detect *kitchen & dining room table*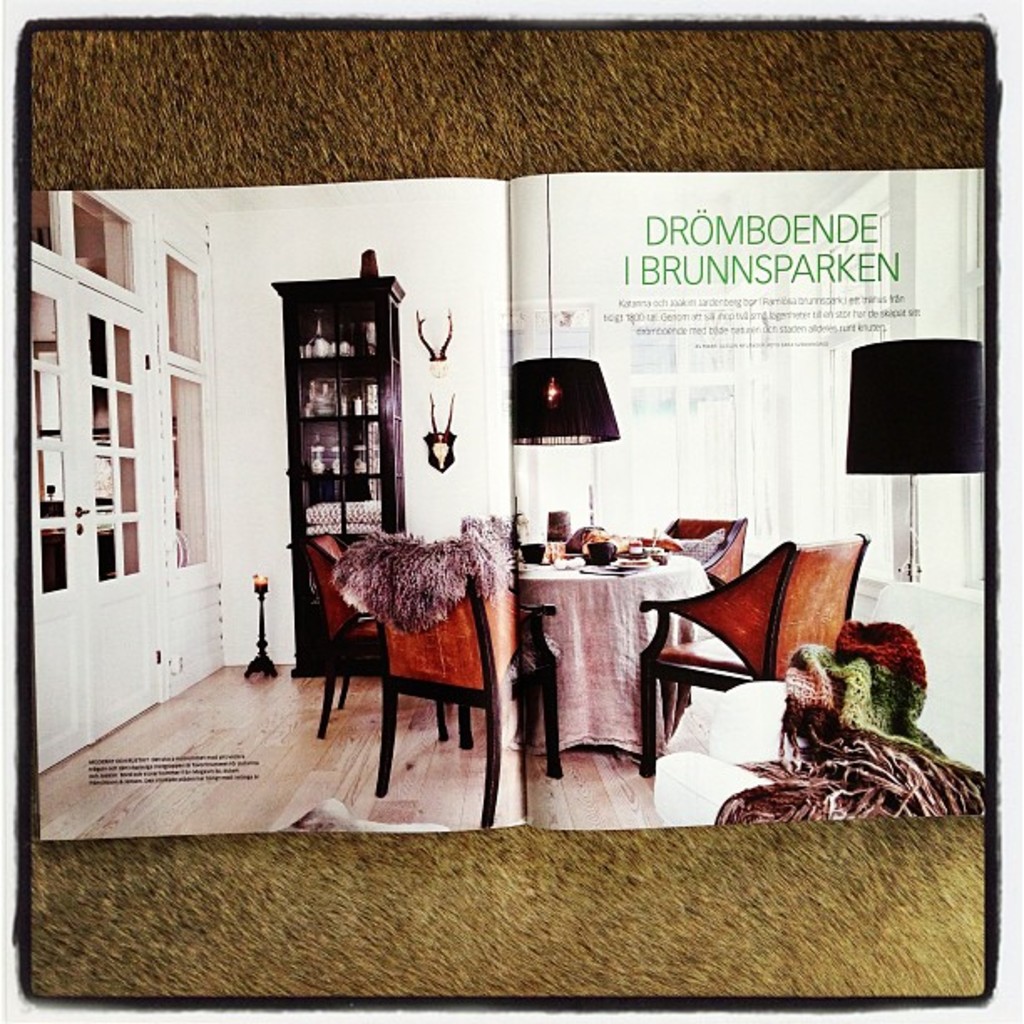
[497, 529, 726, 801]
